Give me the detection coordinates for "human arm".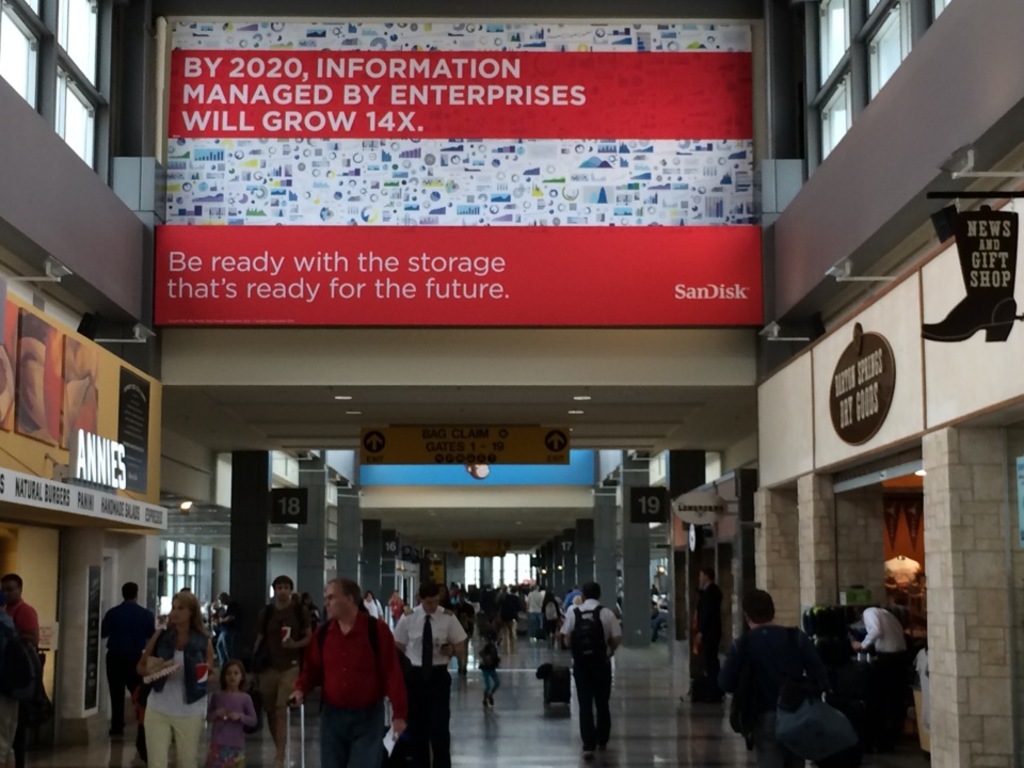
853, 611, 881, 652.
